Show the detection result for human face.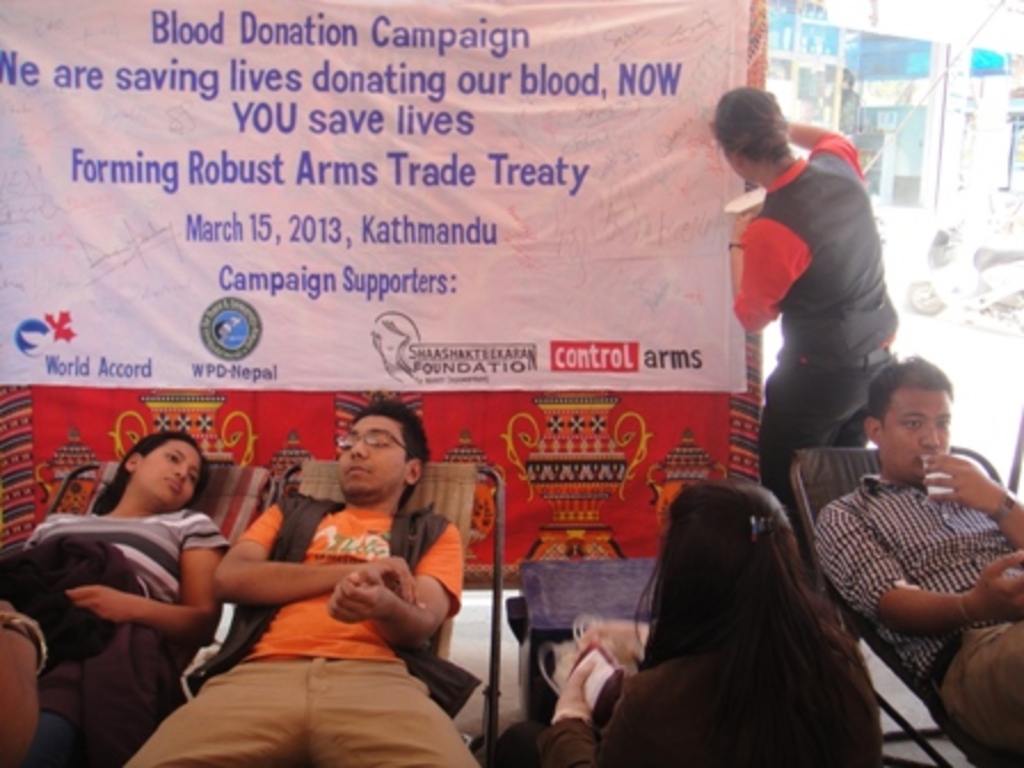
878 382 962 491.
